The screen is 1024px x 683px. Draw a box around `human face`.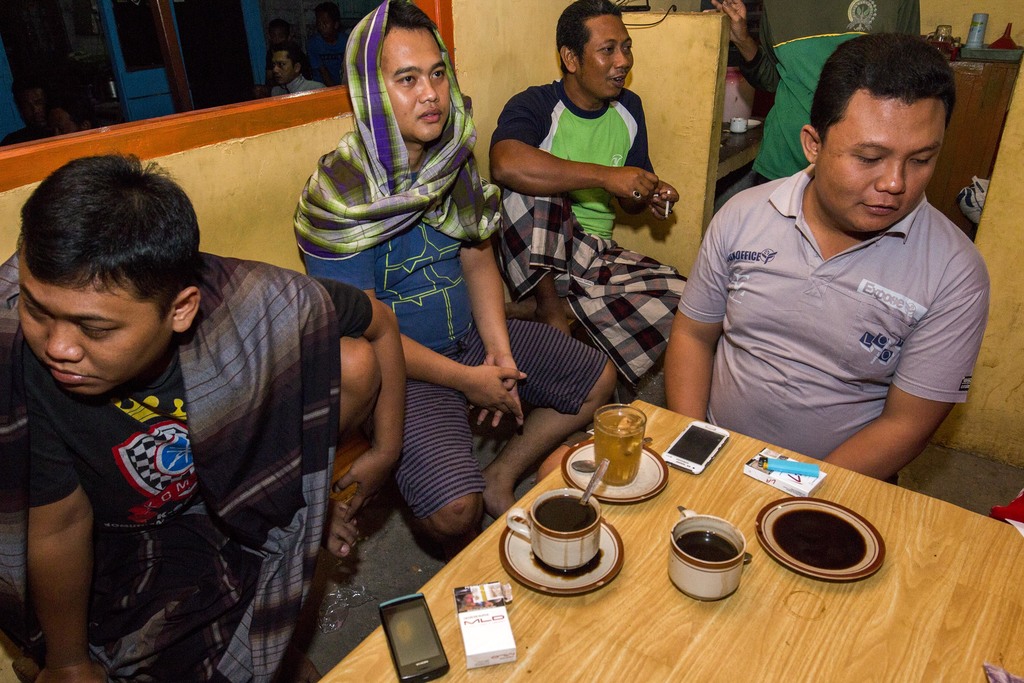
pyautogui.locateOnScreen(15, 260, 173, 398).
